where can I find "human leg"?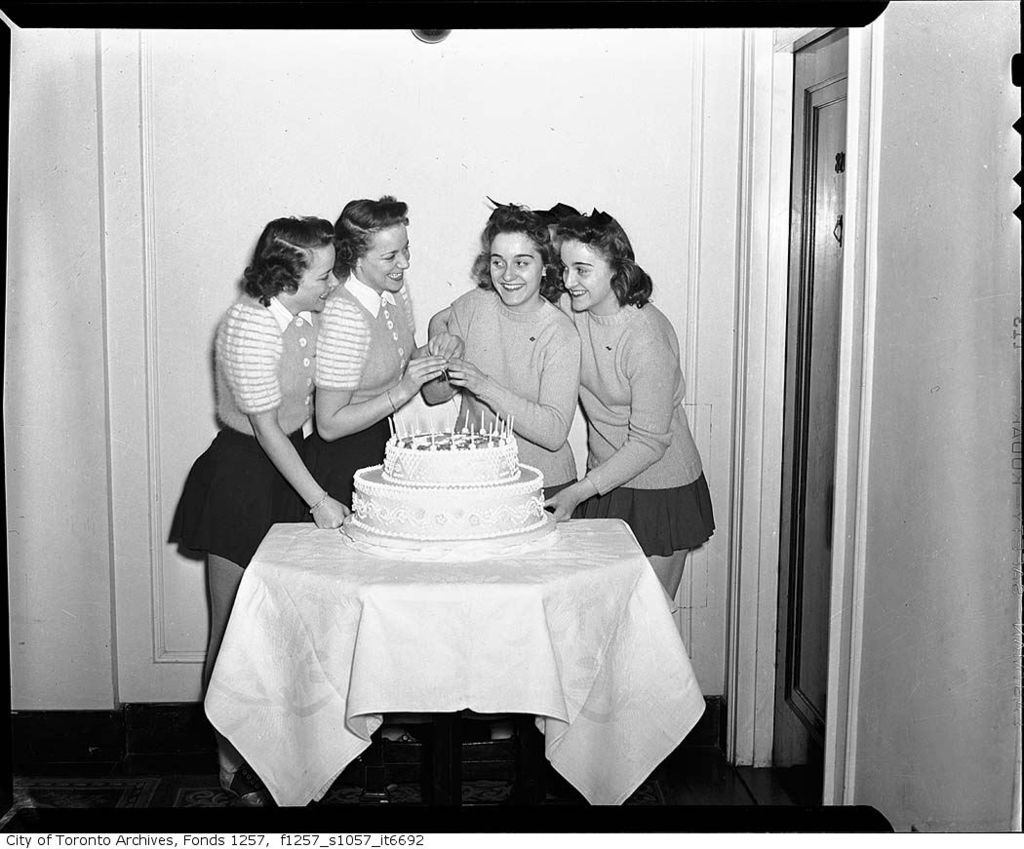
You can find it at crop(184, 431, 283, 794).
